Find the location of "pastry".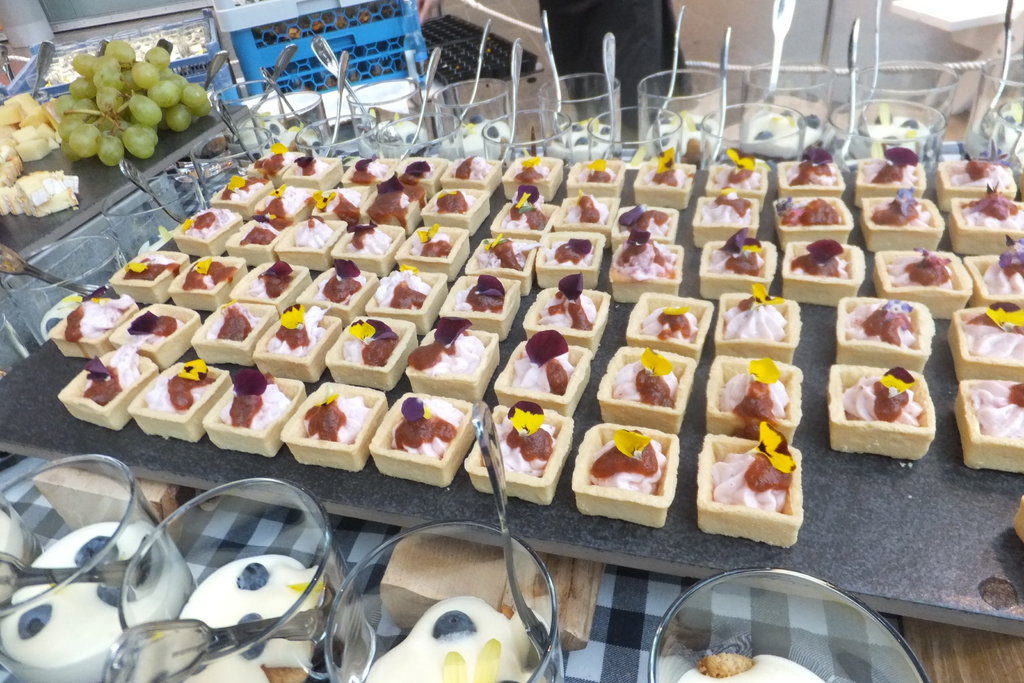
Location: (941,298,1023,385).
